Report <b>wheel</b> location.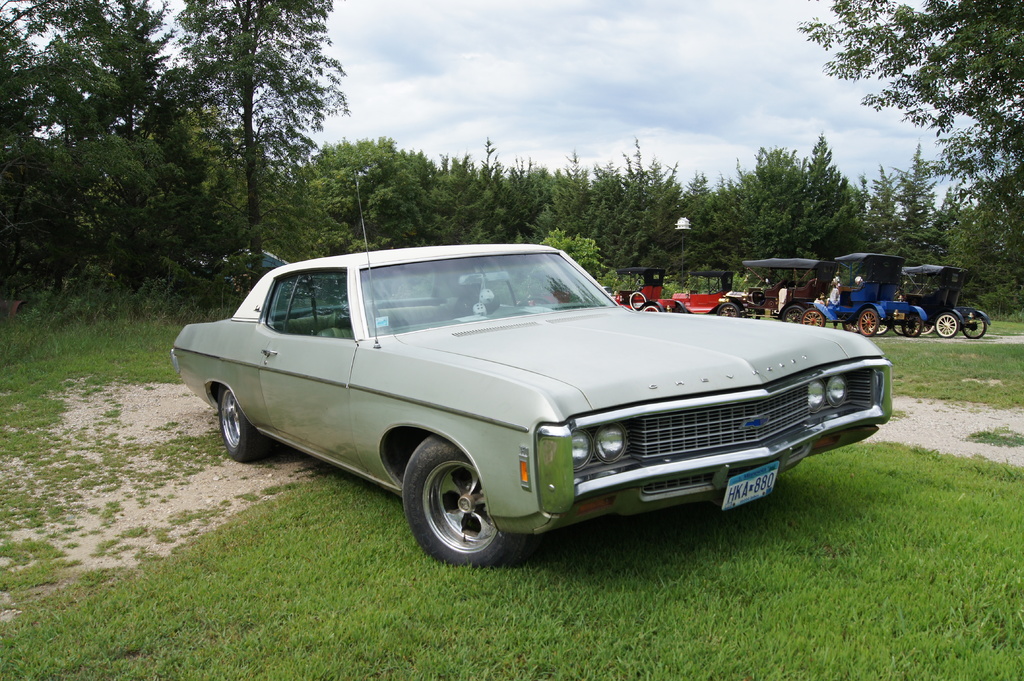
Report: locate(802, 307, 826, 324).
